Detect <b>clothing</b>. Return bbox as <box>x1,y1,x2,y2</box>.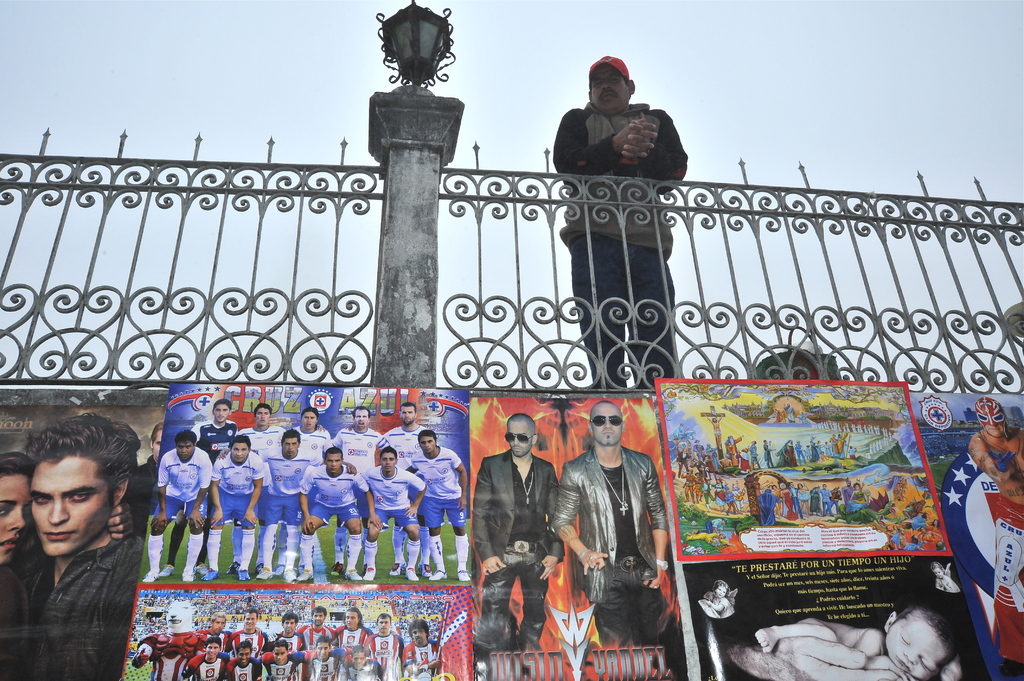
<box>760,488,780,531</box>.
